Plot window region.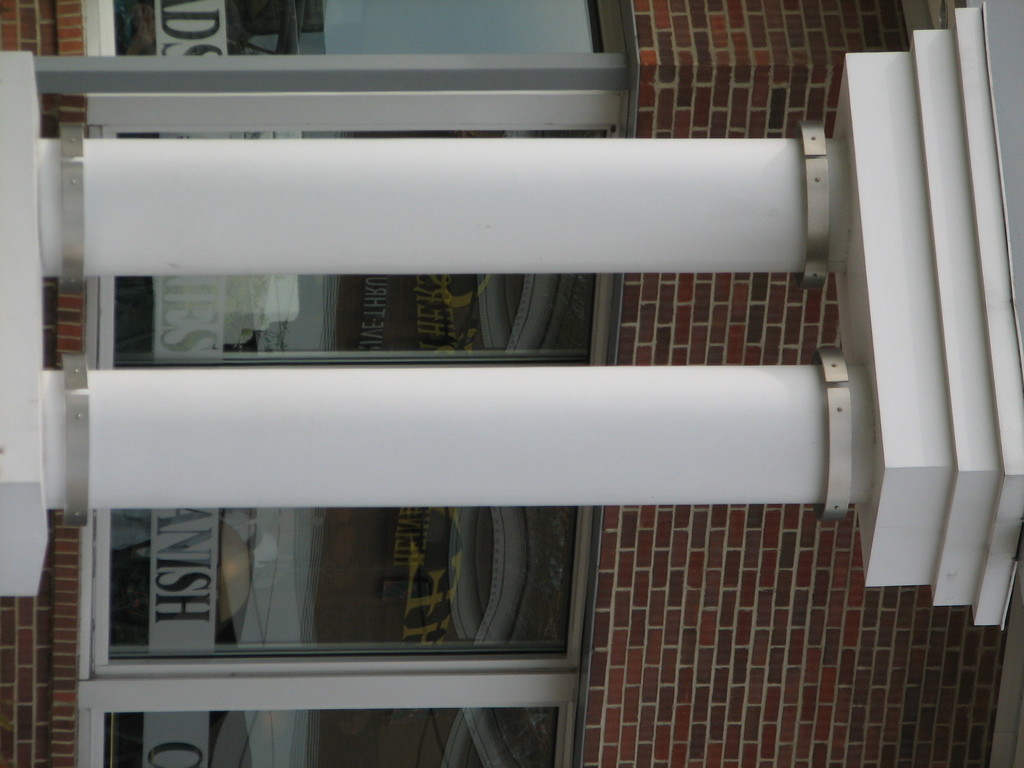
Plotted at {"left": 96, "top": 124, "right": 616, "bottom": 371}.
